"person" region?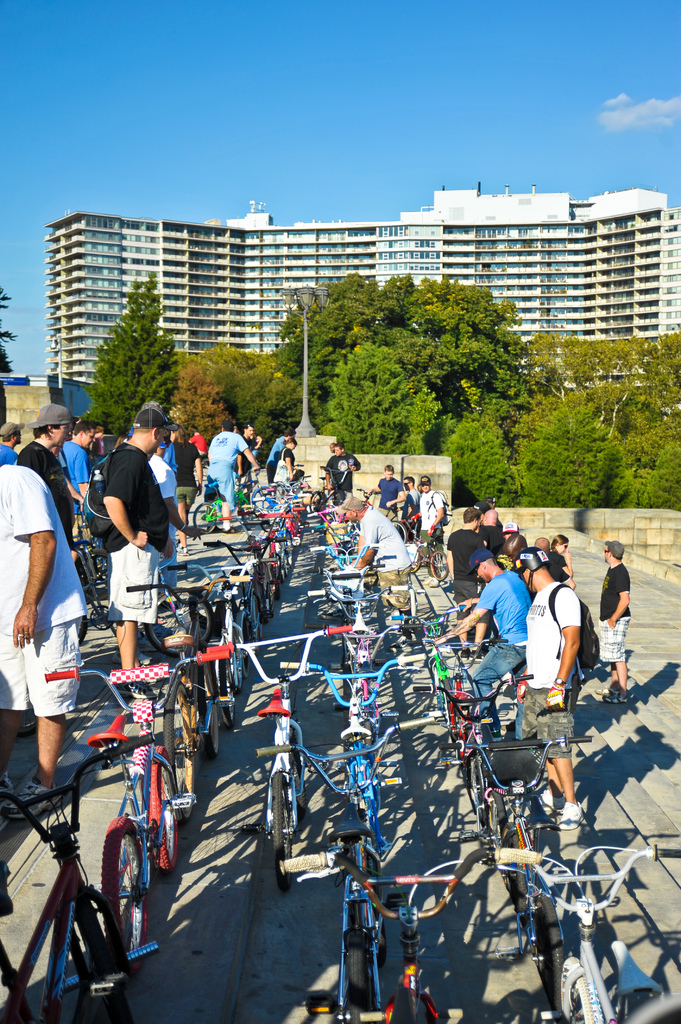
x1=337 y1=498 x2=415 y2=627
